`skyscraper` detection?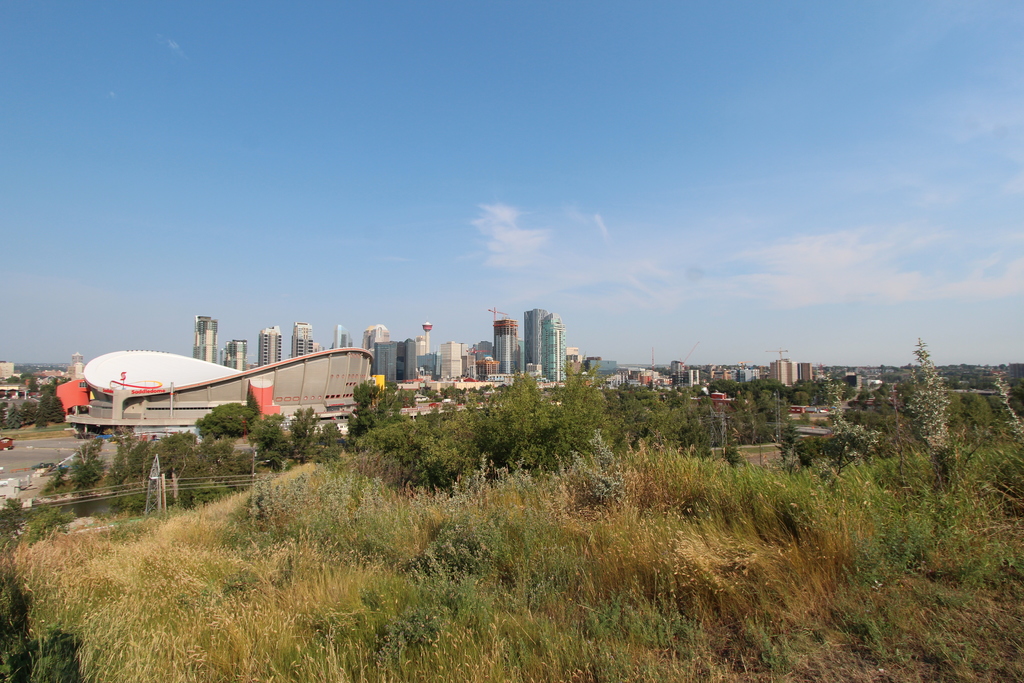
<box>415,336,426,368</box>
